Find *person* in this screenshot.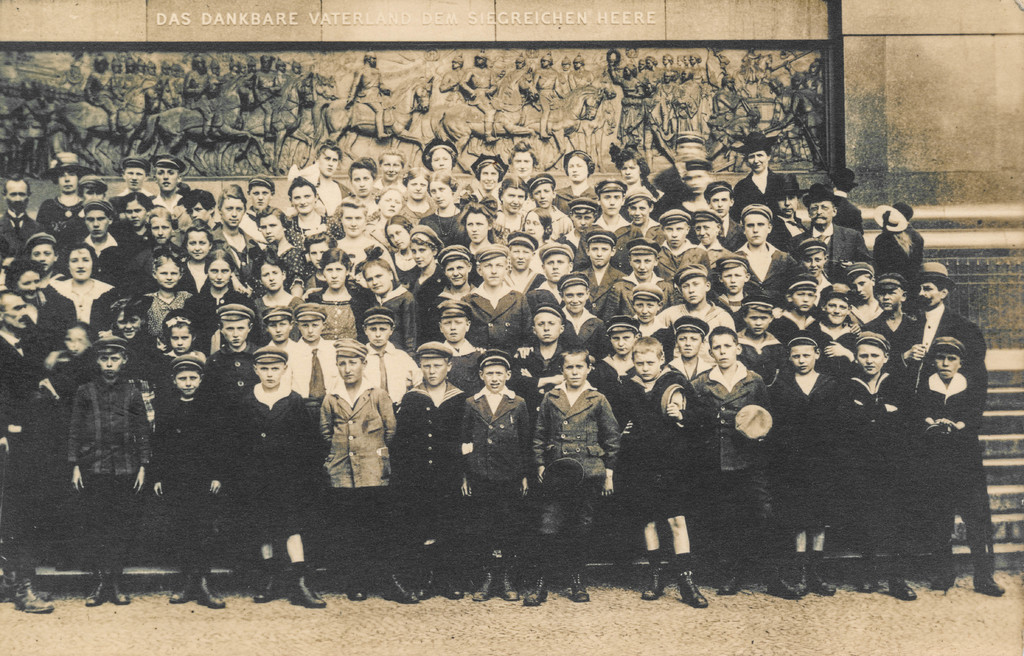
The bounding box for *person* is bbox=(226, 315, 256, 338).
